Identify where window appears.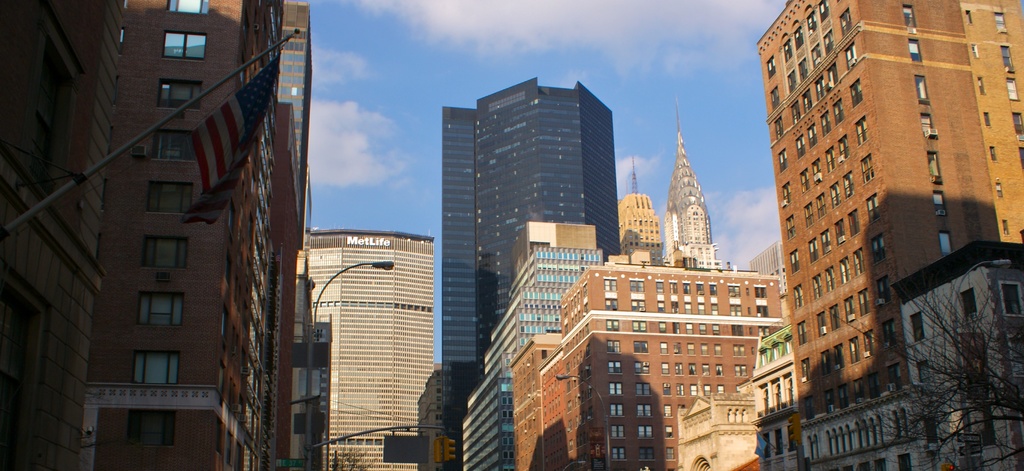
Appears at region(140, 178, 193, 214).
